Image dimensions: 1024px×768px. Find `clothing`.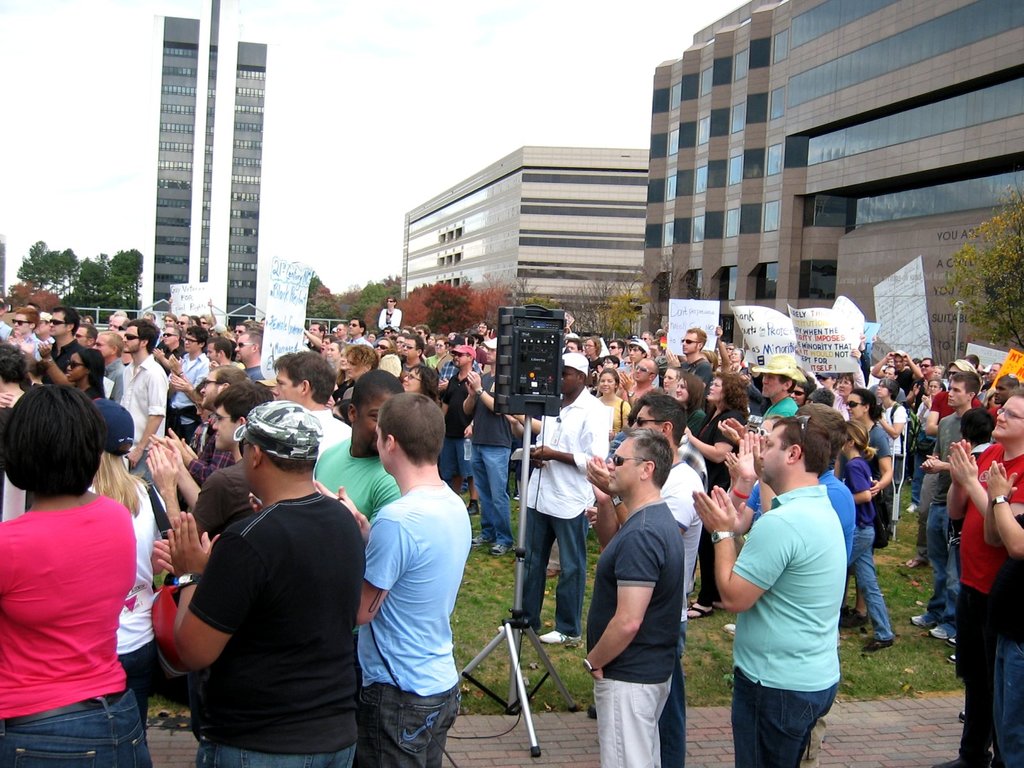
762 399 797 421.
